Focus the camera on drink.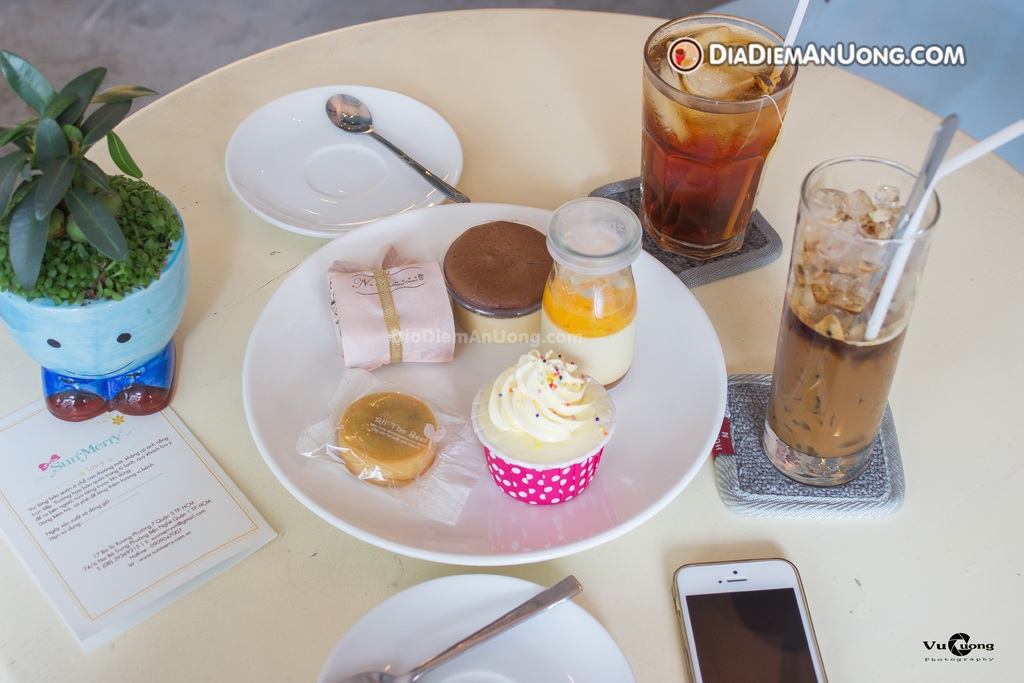
Focus region: 756 163 941 483.
